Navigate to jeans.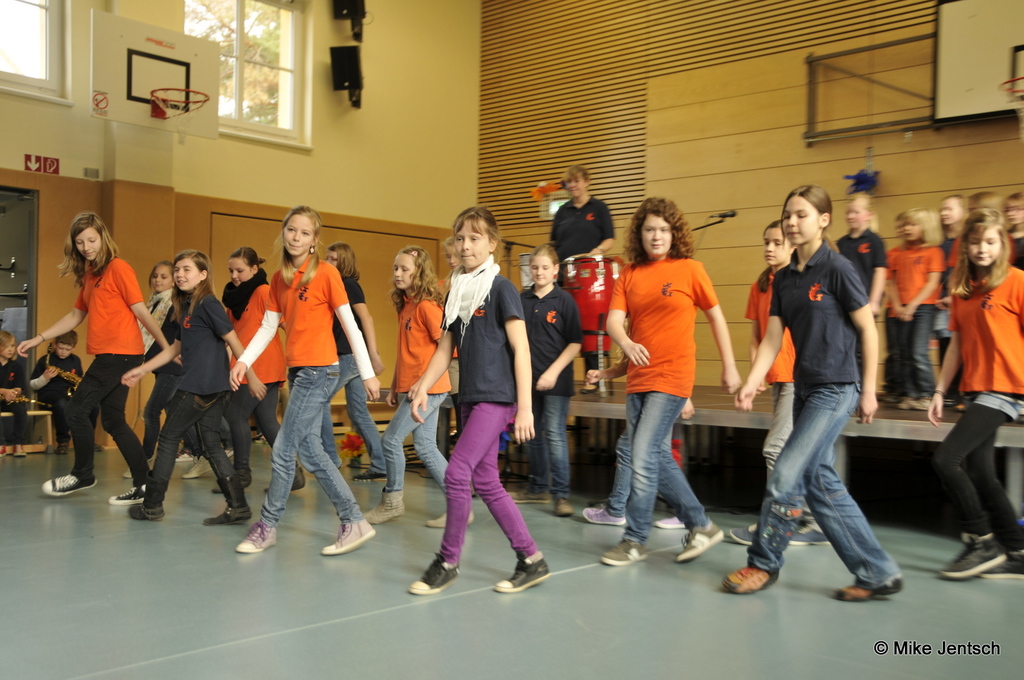
Navigation target: {"x1": 753, "y1": 354, "x2": 902, "y2": 622}.
